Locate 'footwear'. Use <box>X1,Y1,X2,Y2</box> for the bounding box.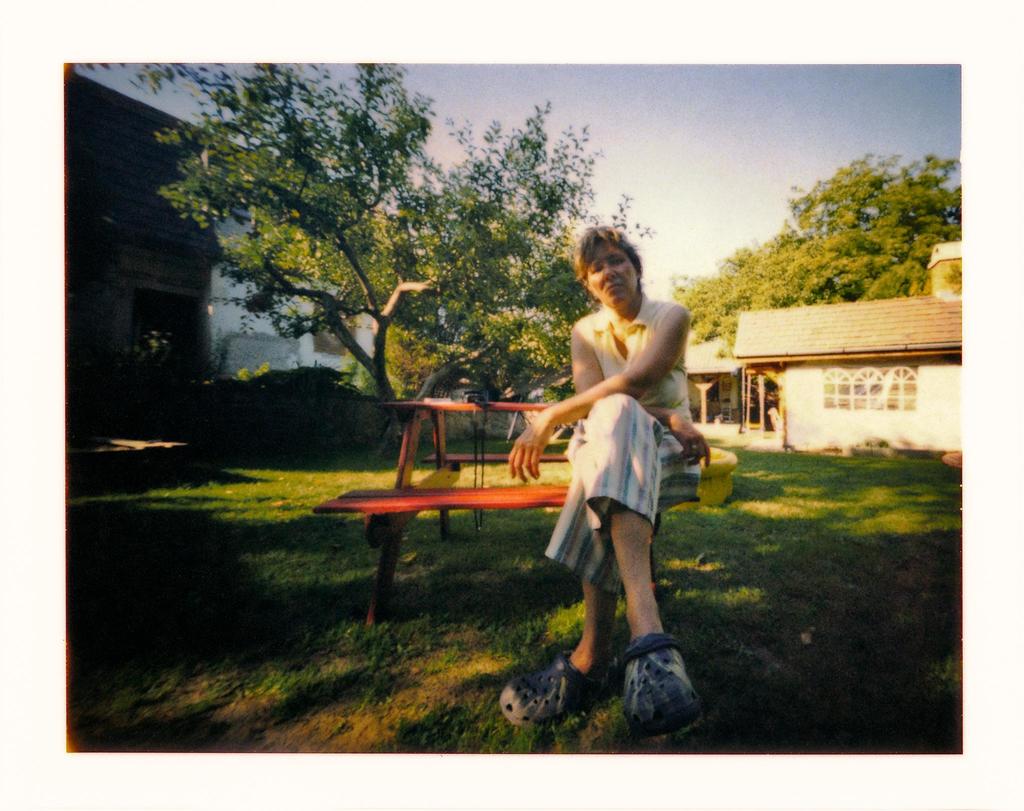
<box>498,641,593,724</box>.
